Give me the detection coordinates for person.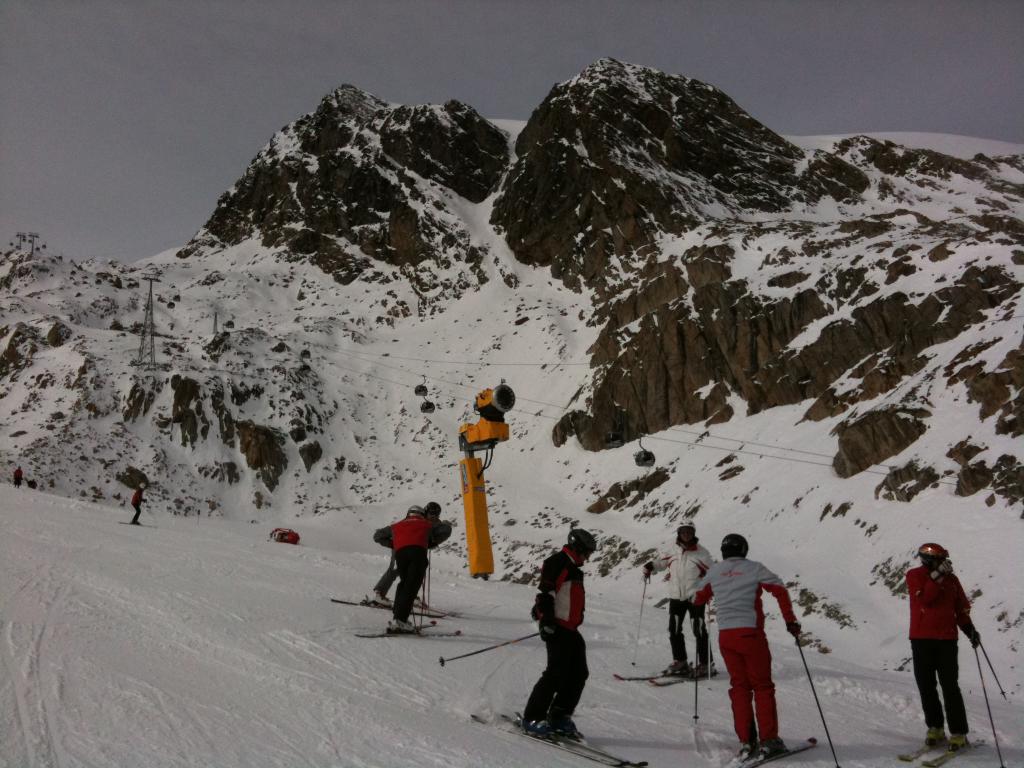
crop(690, 531, 808, 753).
